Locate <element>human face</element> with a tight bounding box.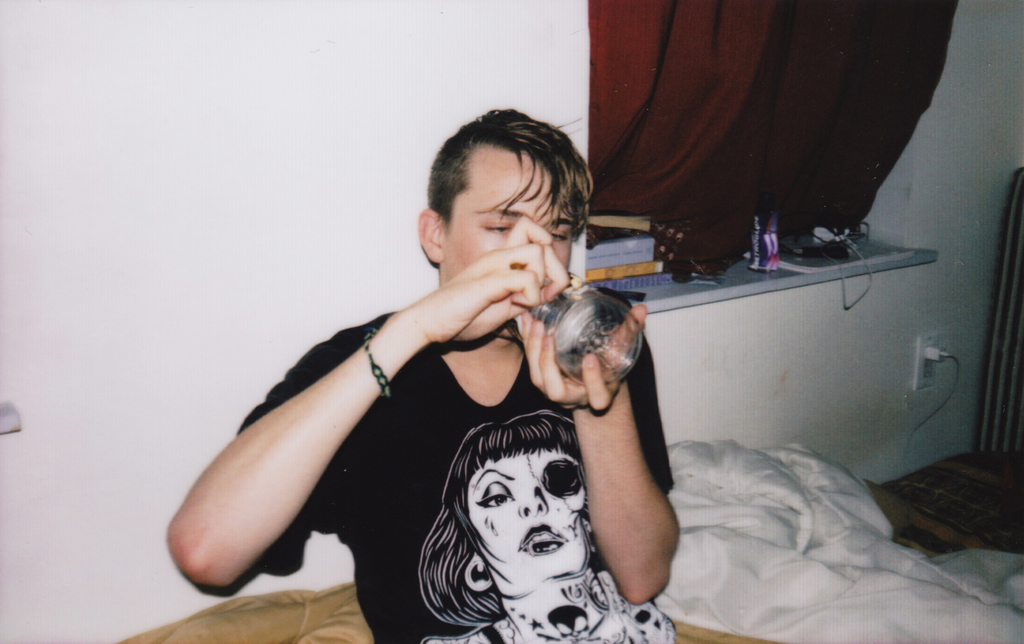
x1=440, y1=147, x2=570, y2=334.
